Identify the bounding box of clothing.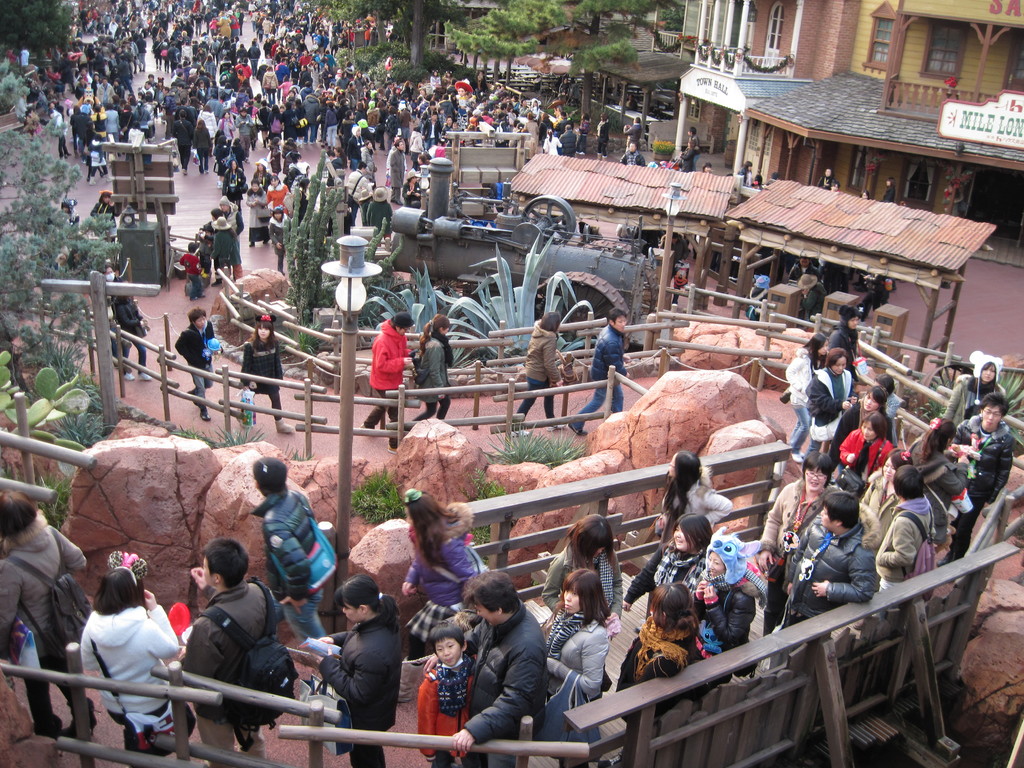
select_region(106, 292, 154, 371).
